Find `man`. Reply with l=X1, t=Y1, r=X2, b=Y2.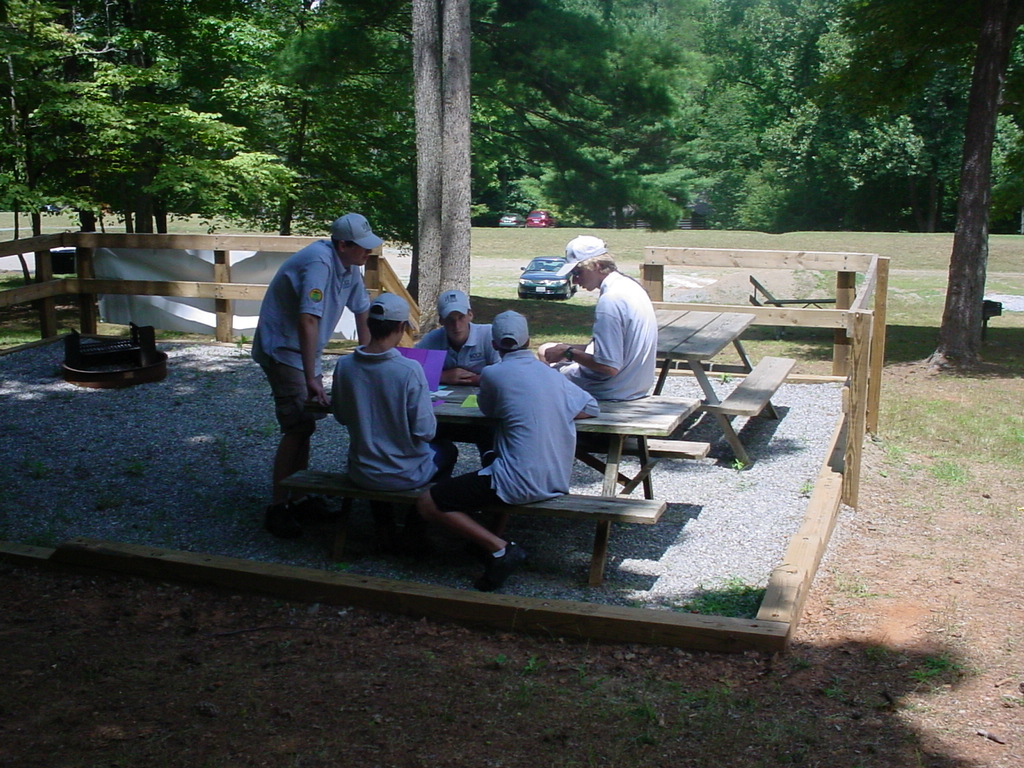
l=531, t=244, r=658, b=414.
